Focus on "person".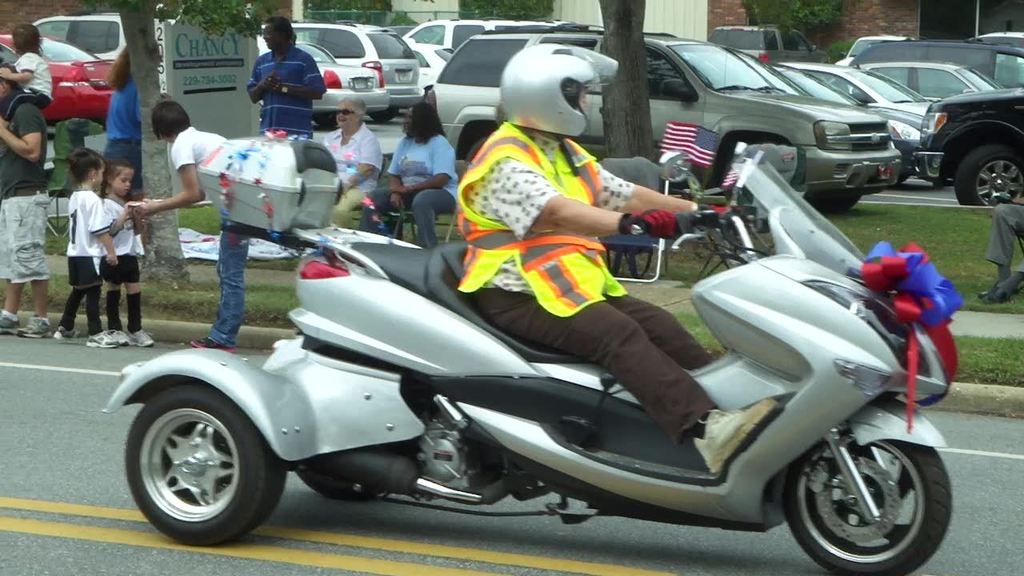
Focused at l=118, t=91, r=274, b=349.
